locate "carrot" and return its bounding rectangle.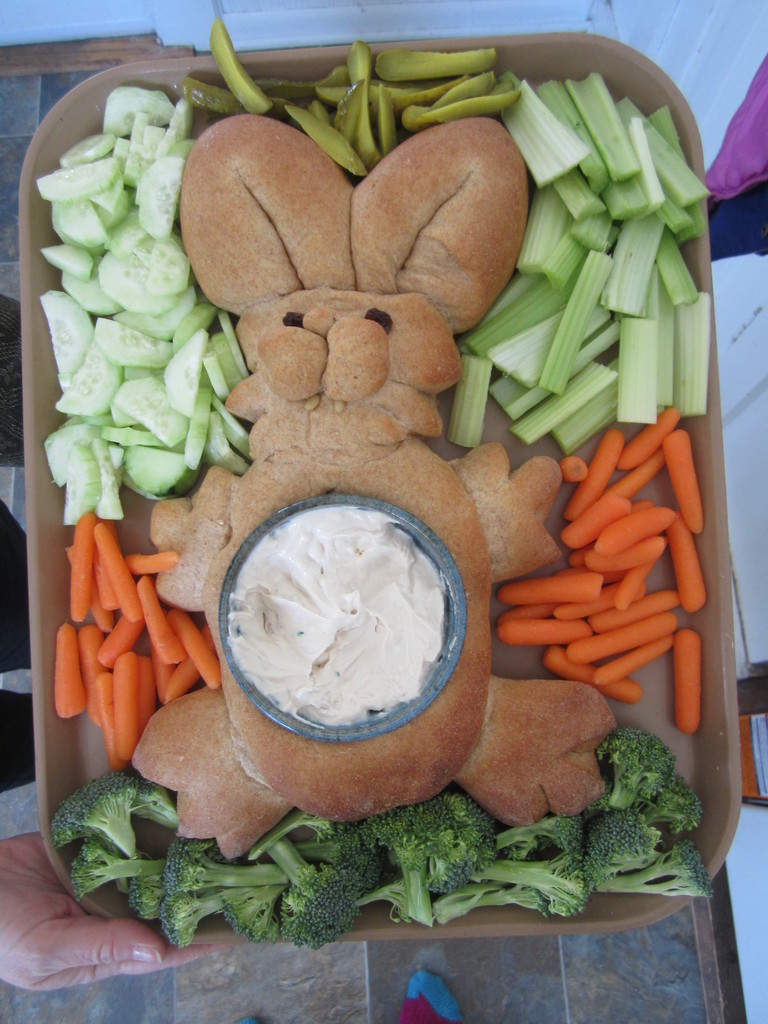
left=52, top=620, right=77, bottom=716.
